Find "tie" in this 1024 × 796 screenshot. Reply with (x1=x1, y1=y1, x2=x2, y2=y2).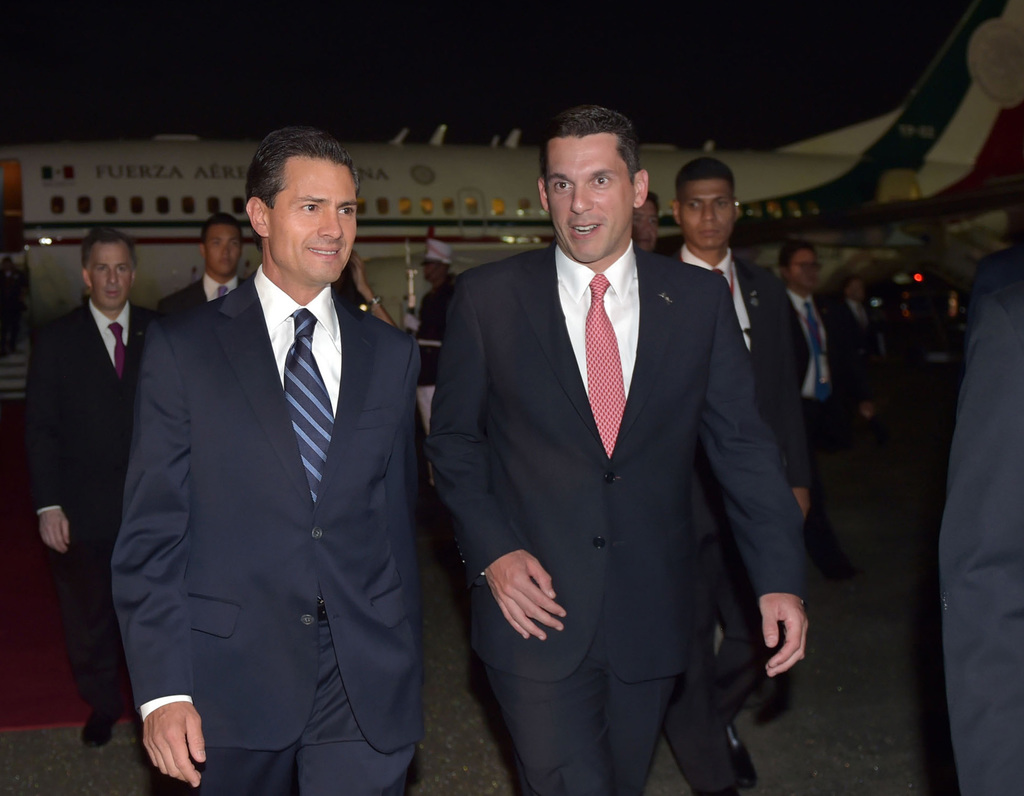
(x1=583, y1=271, x2=628, y2=458).
